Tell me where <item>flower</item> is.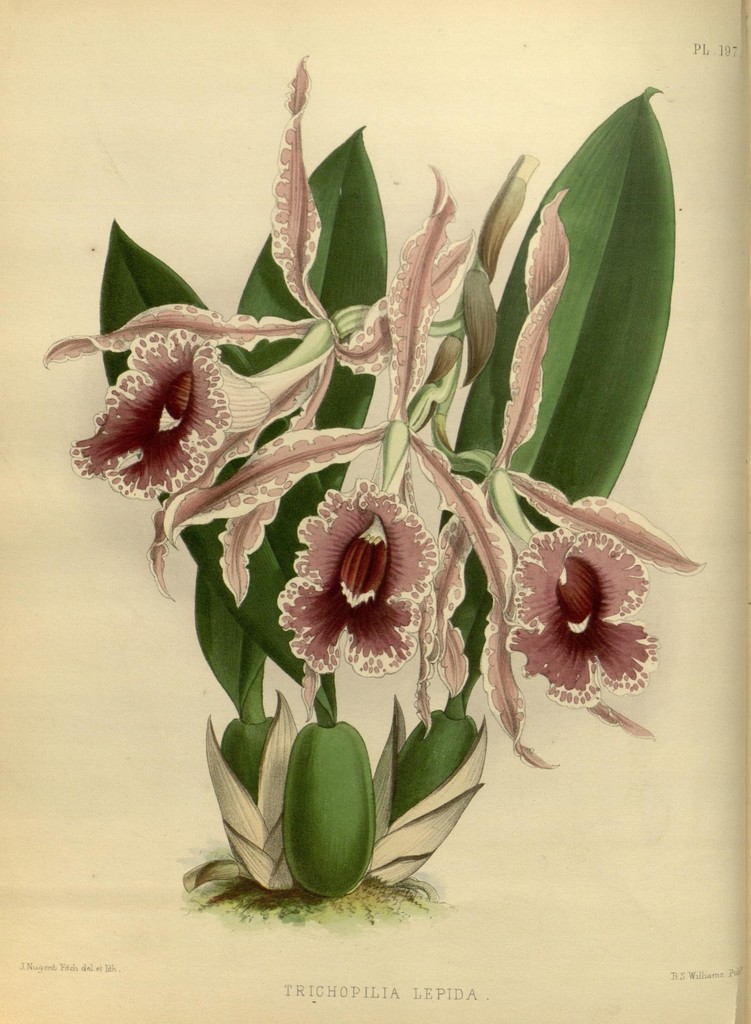
<item>flower</item> is at crop(279, 484, 442, 672).
